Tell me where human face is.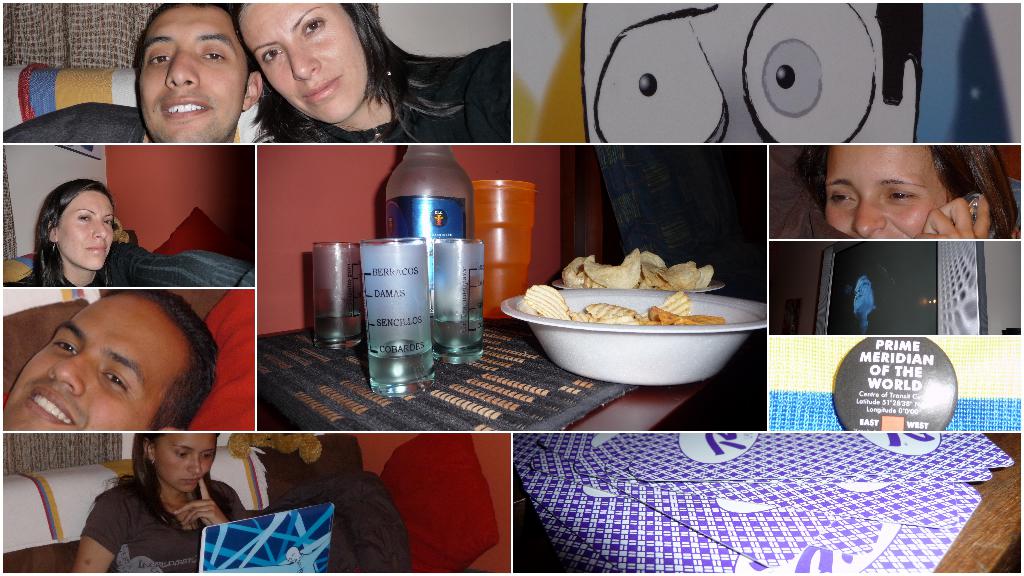
human face is at [243,0,365,123].
